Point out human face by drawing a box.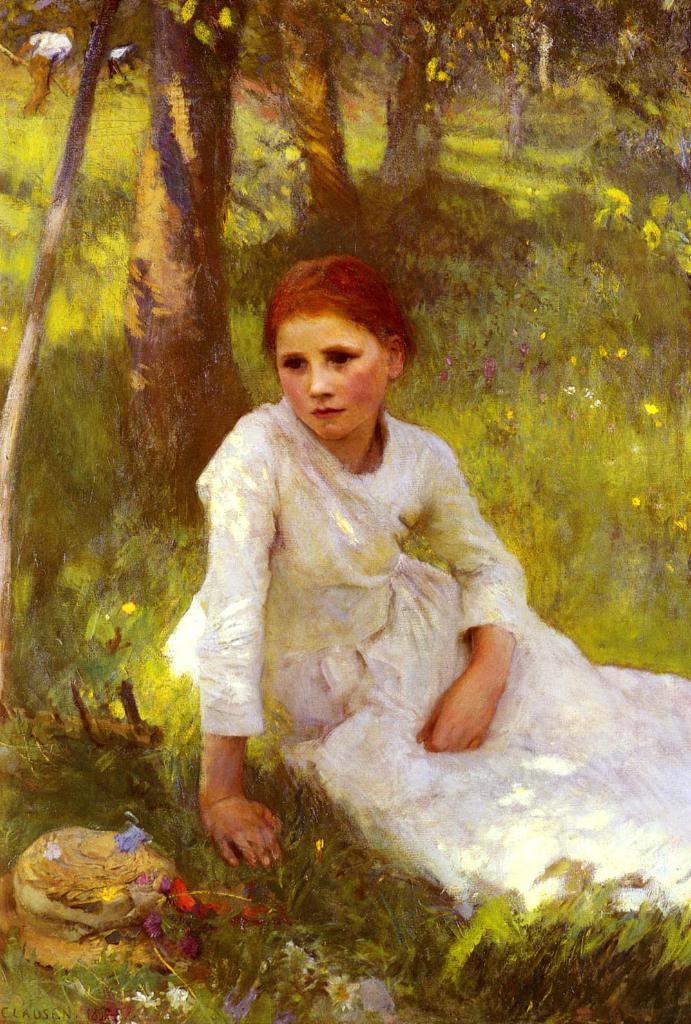
<box>274,310,385,451</box>.
